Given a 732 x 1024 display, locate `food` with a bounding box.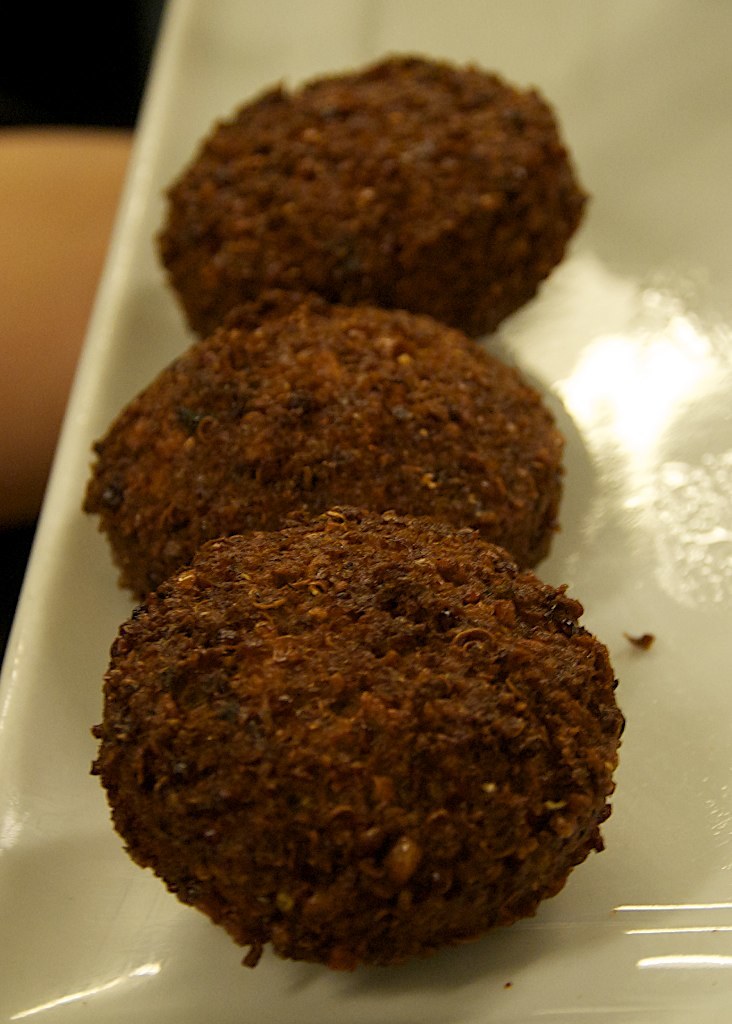
Located: pyautogui.locateOnScreen(83, 307, 565, 609).
